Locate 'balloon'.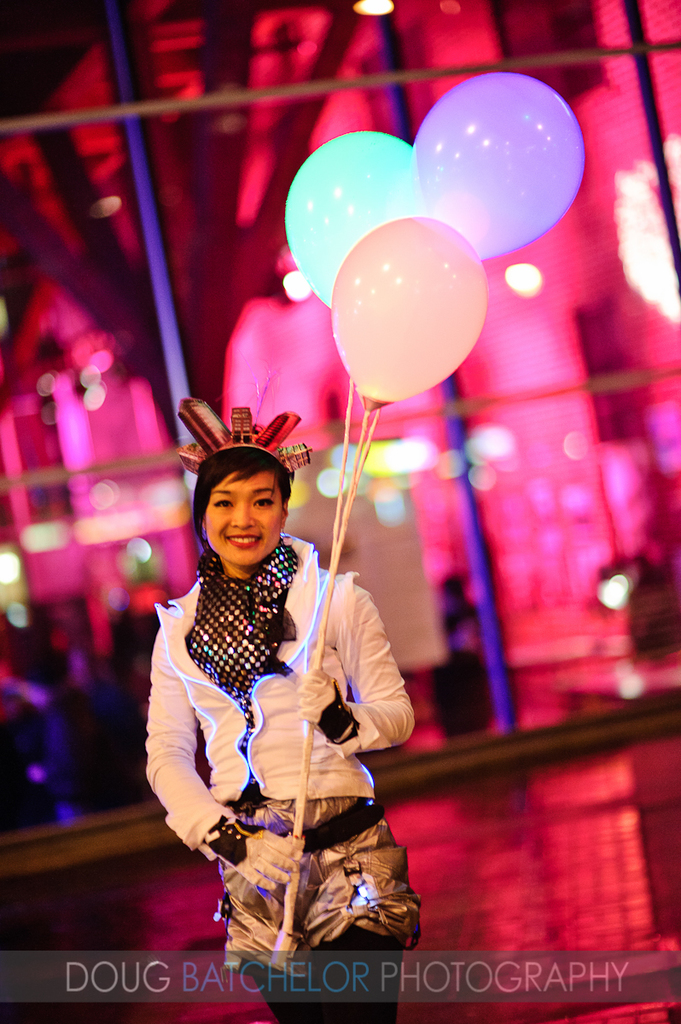
Bounding box: <bbox>331, 215, 492, 405</bbox>.
